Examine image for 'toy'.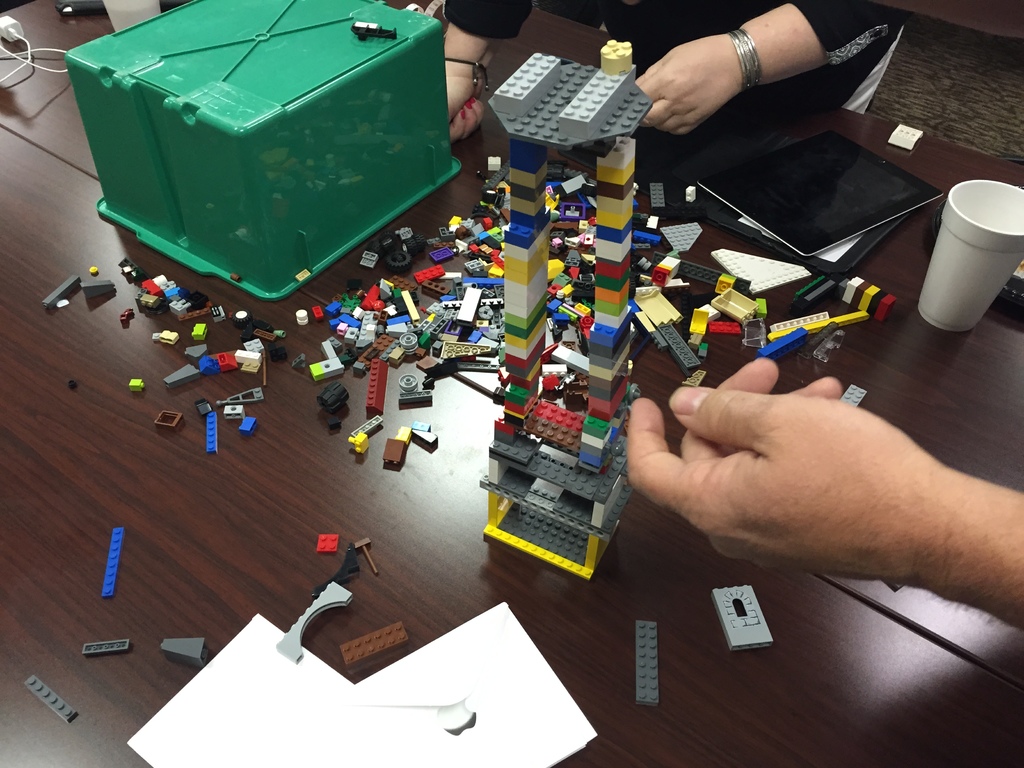
Examination result: [354,535,376,574].
